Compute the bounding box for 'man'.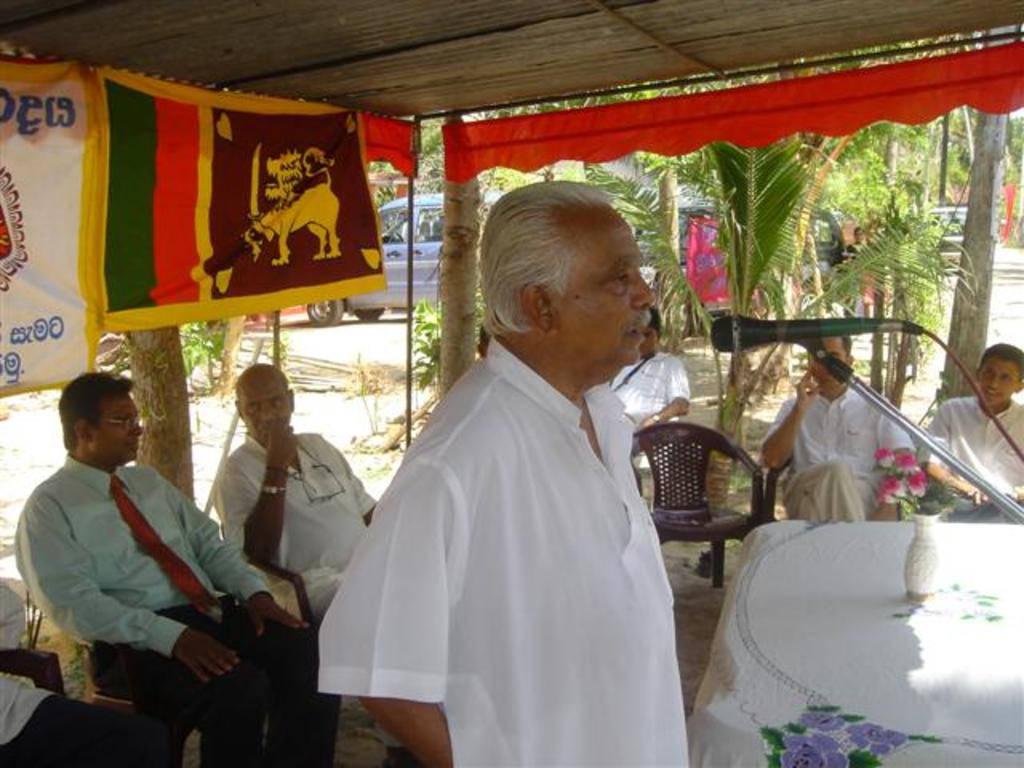
rect(14, 370, 342, 766).
